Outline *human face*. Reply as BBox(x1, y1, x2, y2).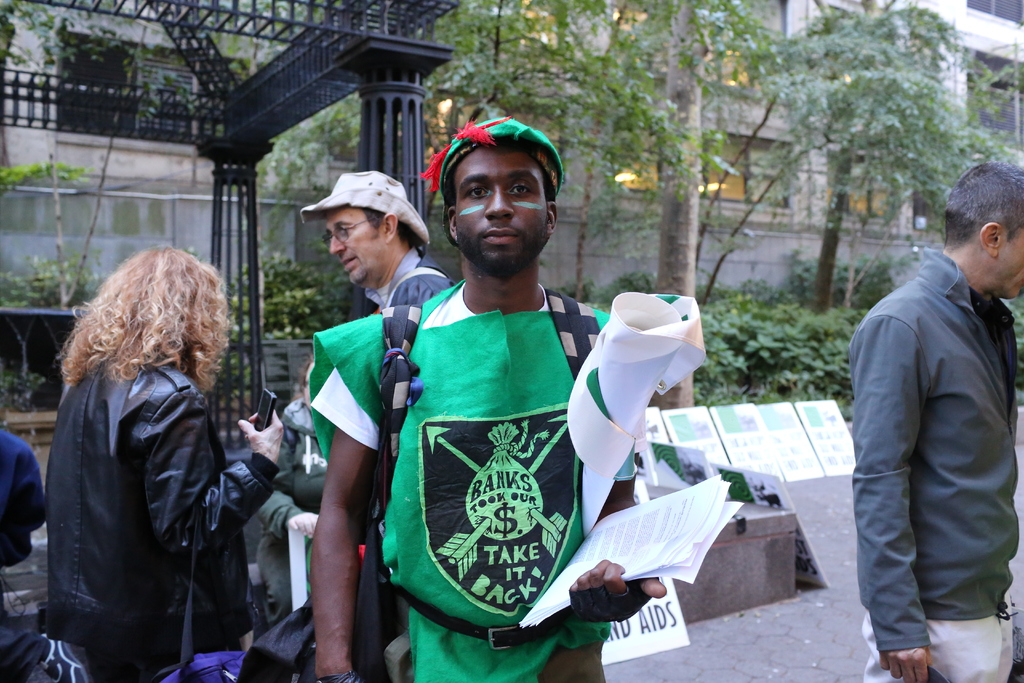
BBox(324, 204, 383, 284).
